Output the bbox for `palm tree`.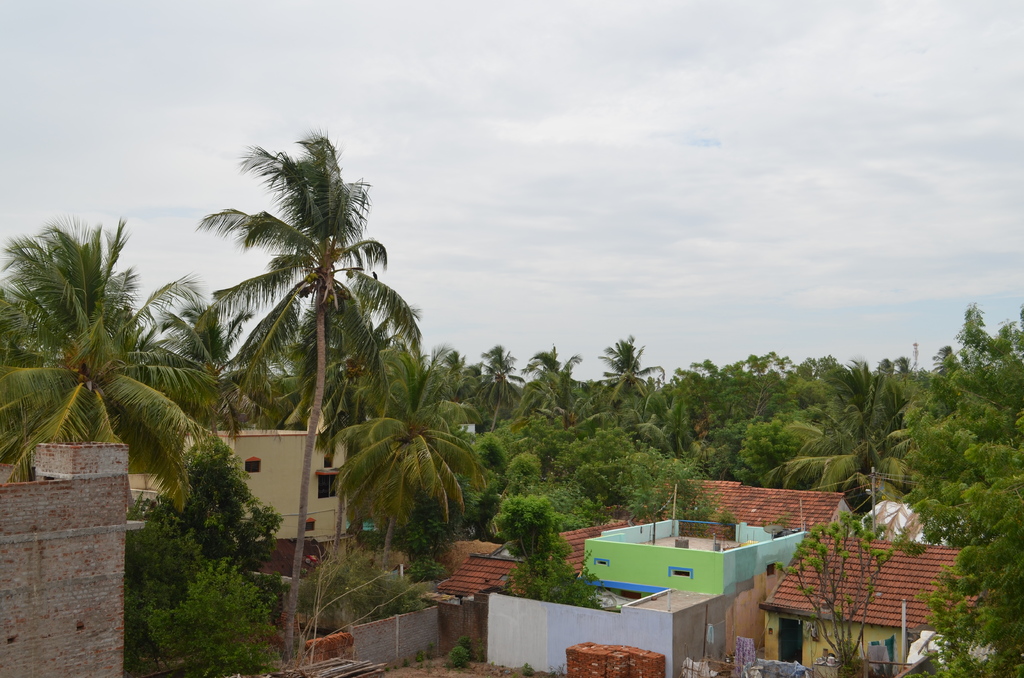
{"left": 23, "top": 230, "right": 179, "bottom": 515}.
